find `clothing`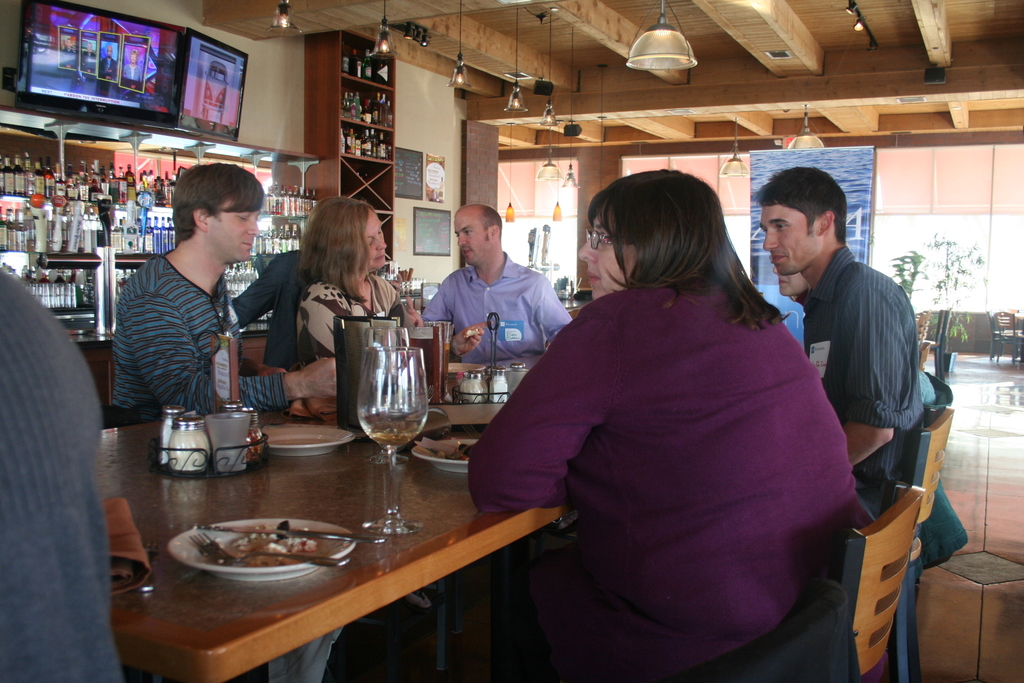
{"x1": 113, "y1": 248, "x2": 335, "y2": 682}
